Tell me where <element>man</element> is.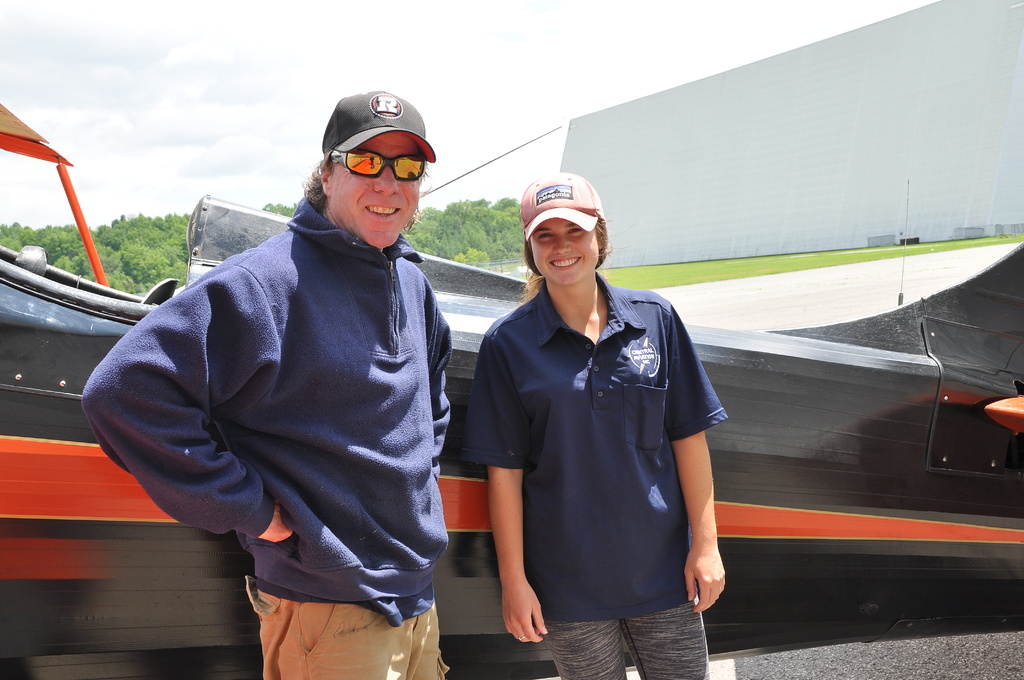
<element>man</element> is at Rect(117, 86, 486, 644).
